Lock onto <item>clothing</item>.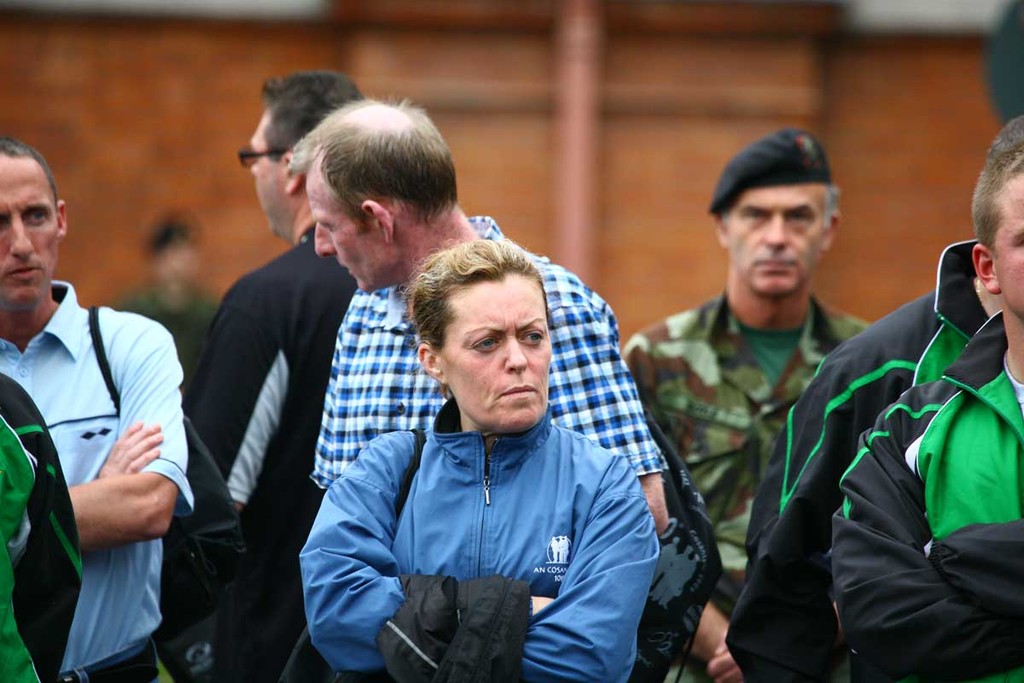
Locked: region(830, 238, 1023, 682).
